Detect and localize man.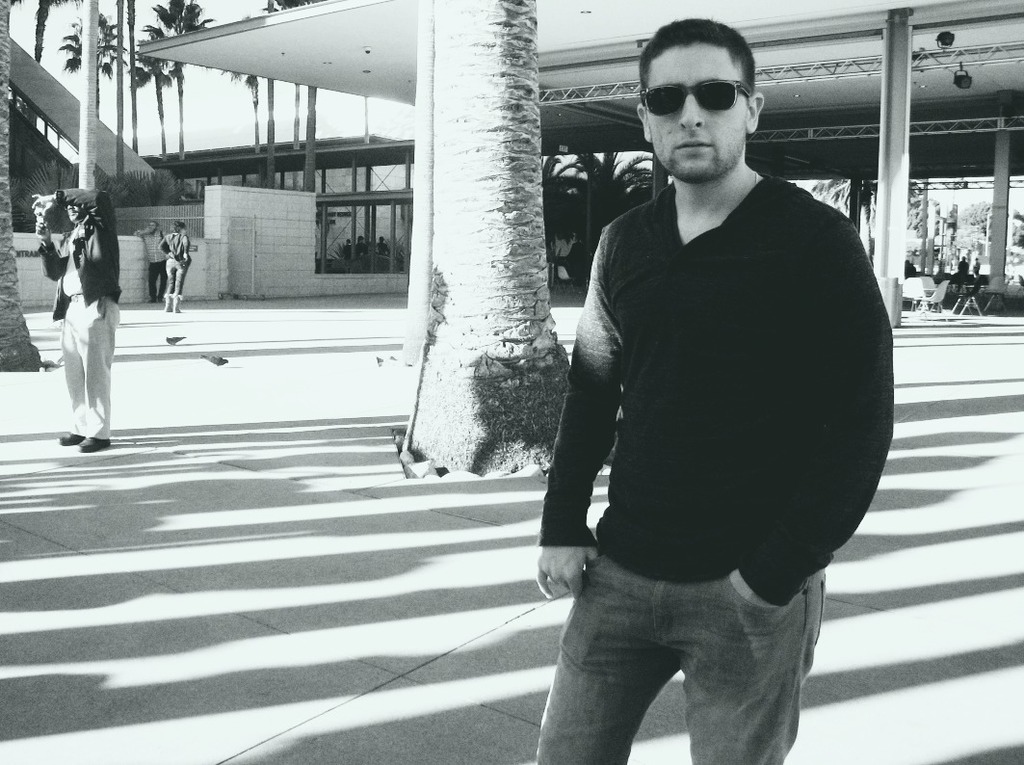
Localized at select_region(518, 29, 891, 746).
